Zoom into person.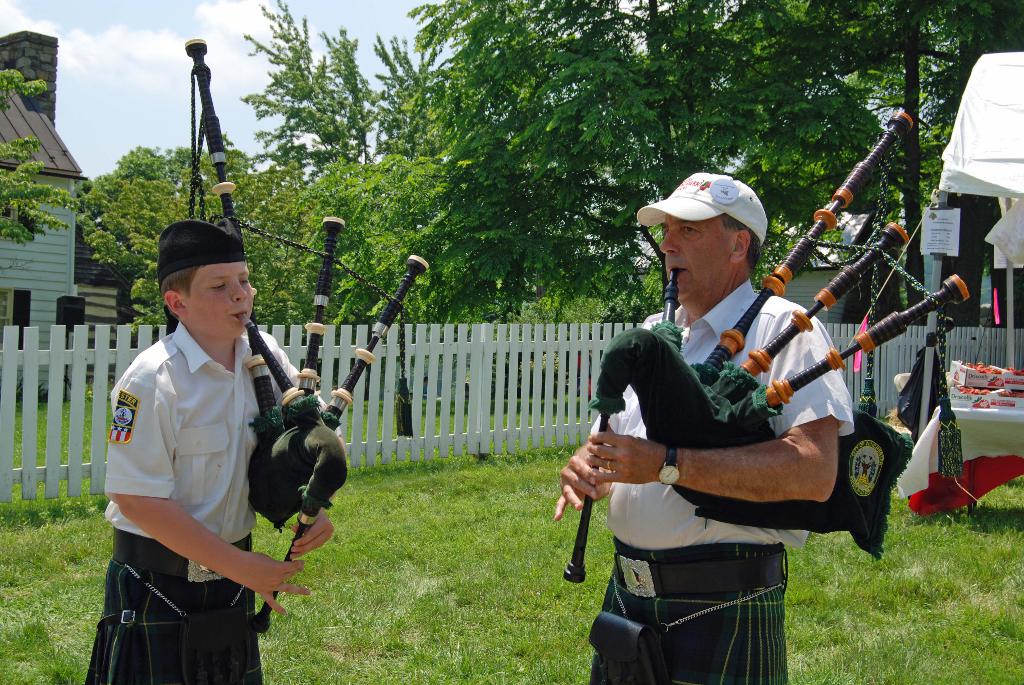
Zoom target: BBox(85, 216, 337, 684).
